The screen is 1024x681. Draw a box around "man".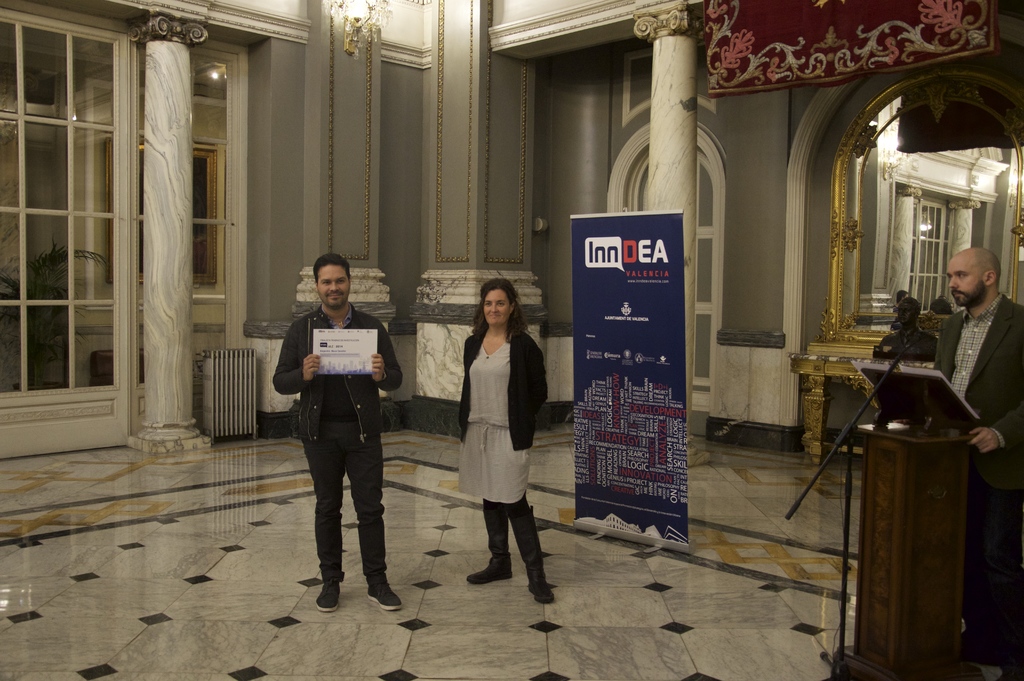
<box>929,245,1023,666</box>.
